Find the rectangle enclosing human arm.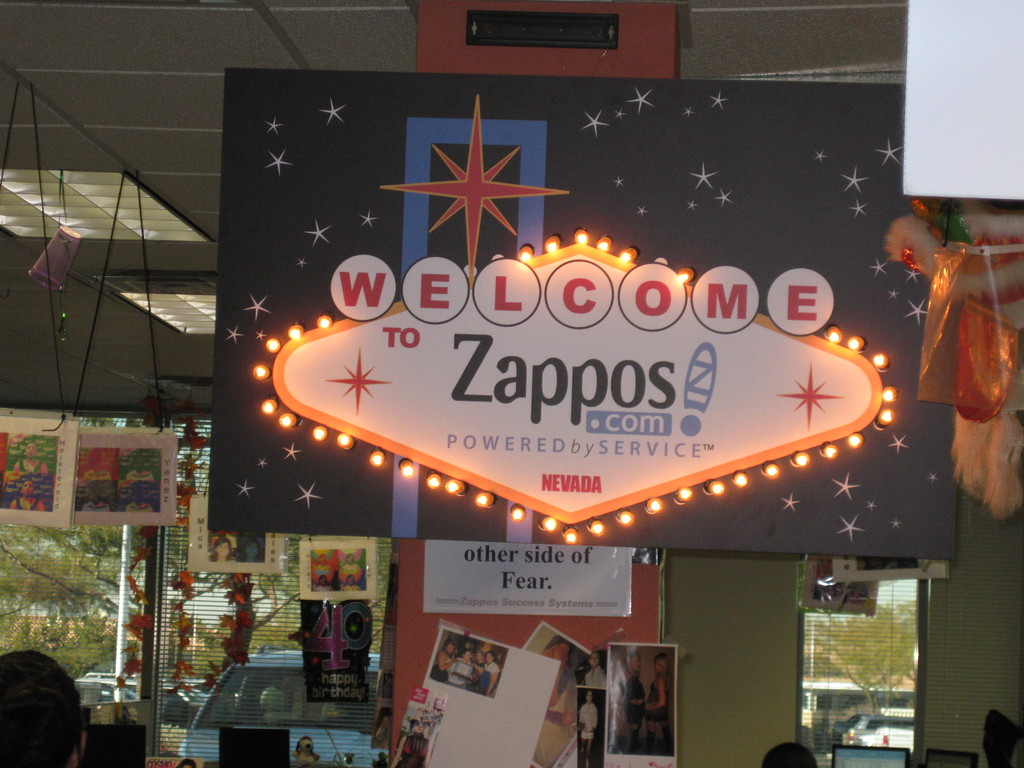
436,661,452,666.
